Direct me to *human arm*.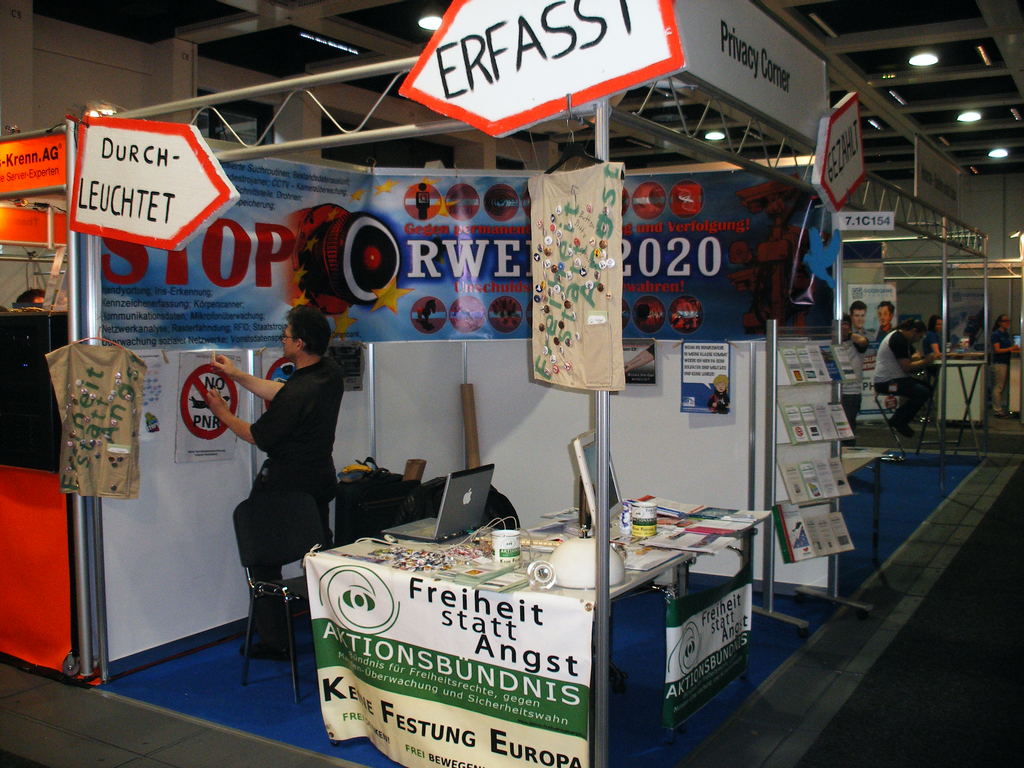
Direction: x1=925 y1=330 x2=951 y2=365.
